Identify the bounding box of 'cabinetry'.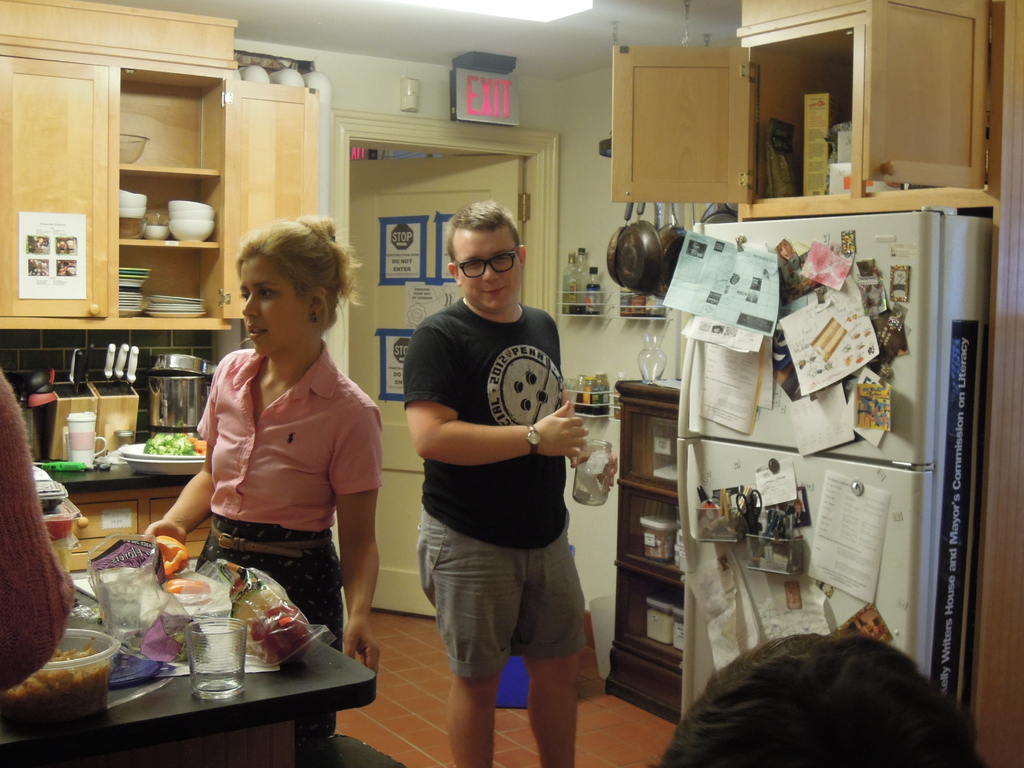
118 68 321 328.
